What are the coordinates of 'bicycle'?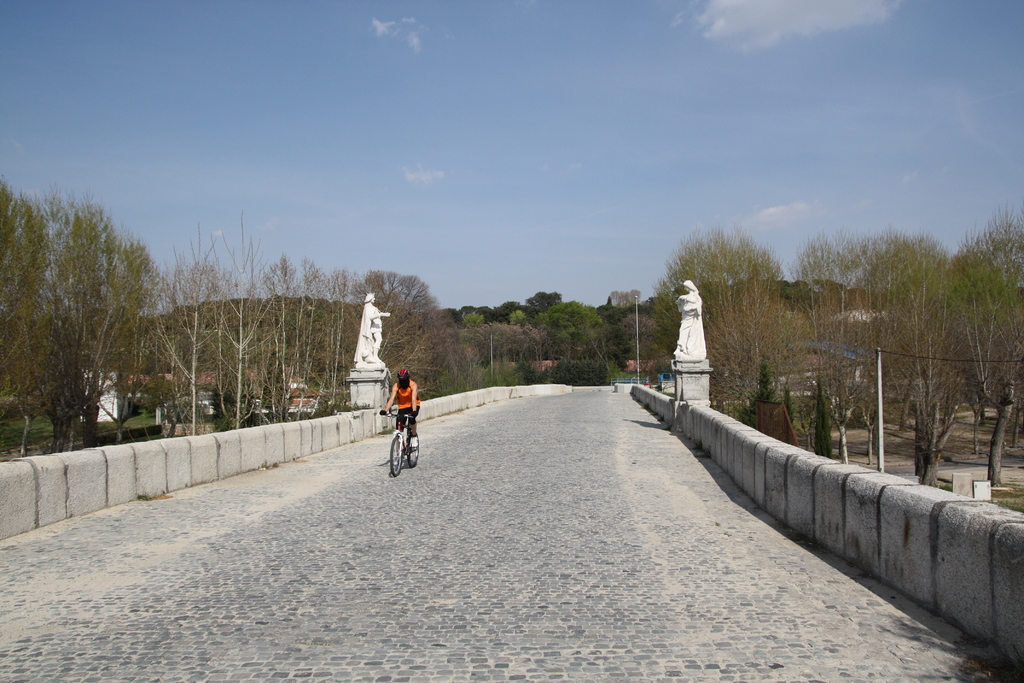
385 414 423 481.
